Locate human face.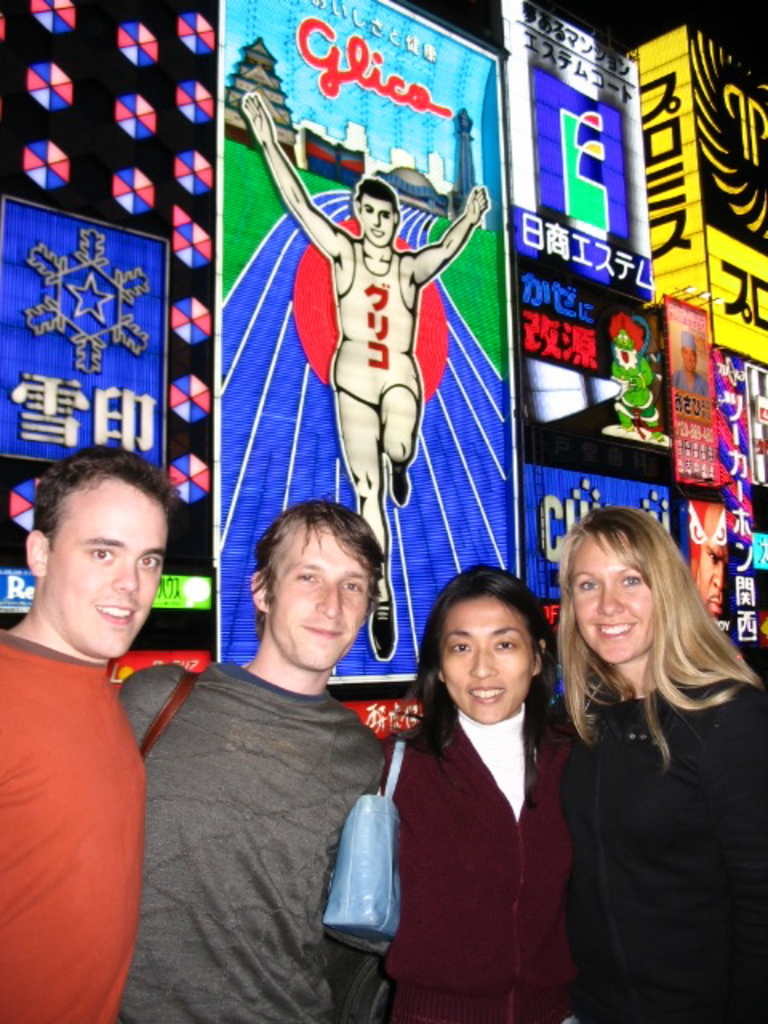
Bounding box: l=560, t=538, r=659, b=650.
